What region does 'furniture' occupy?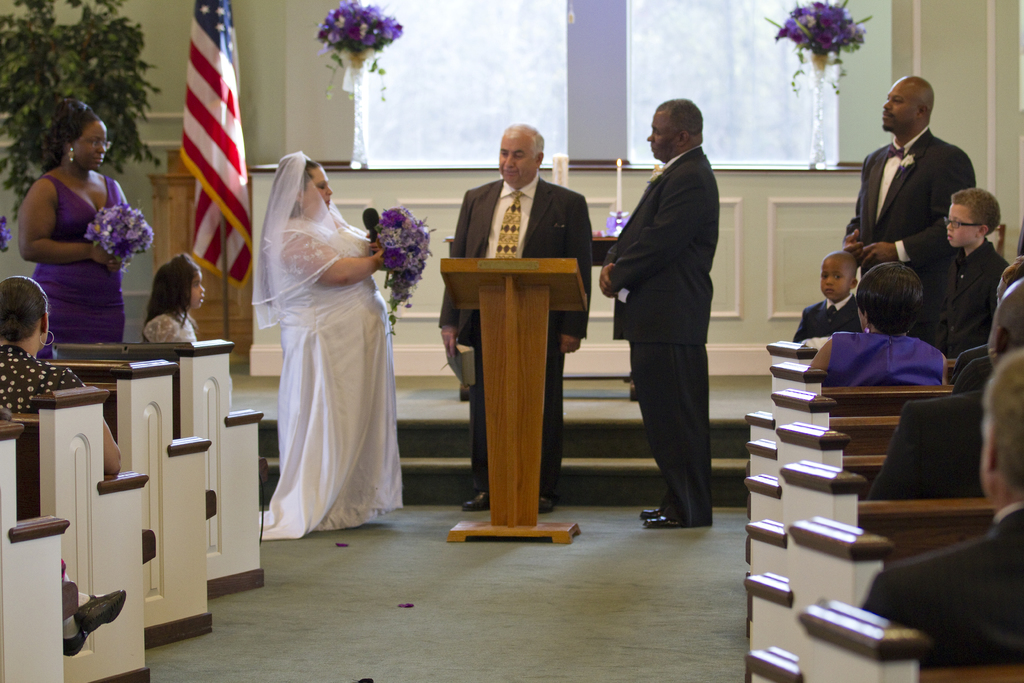
(x1=53, y1=336, x2=271, y2=598).
